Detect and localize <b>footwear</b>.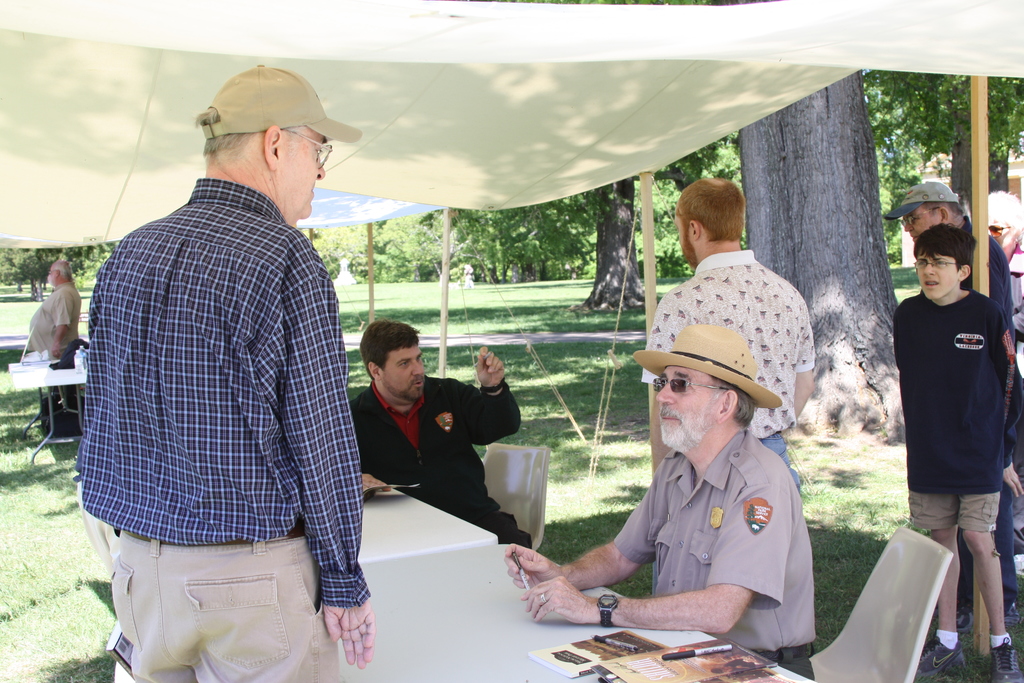
Localized at 915 633 966 679.
